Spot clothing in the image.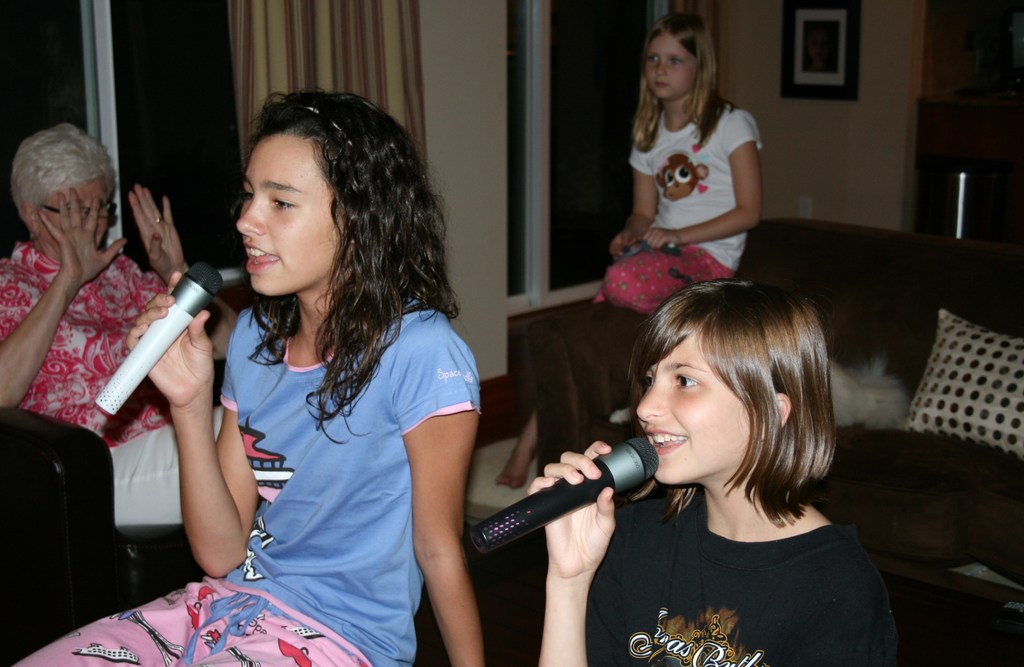
clothing found at [587,485,894,666].
